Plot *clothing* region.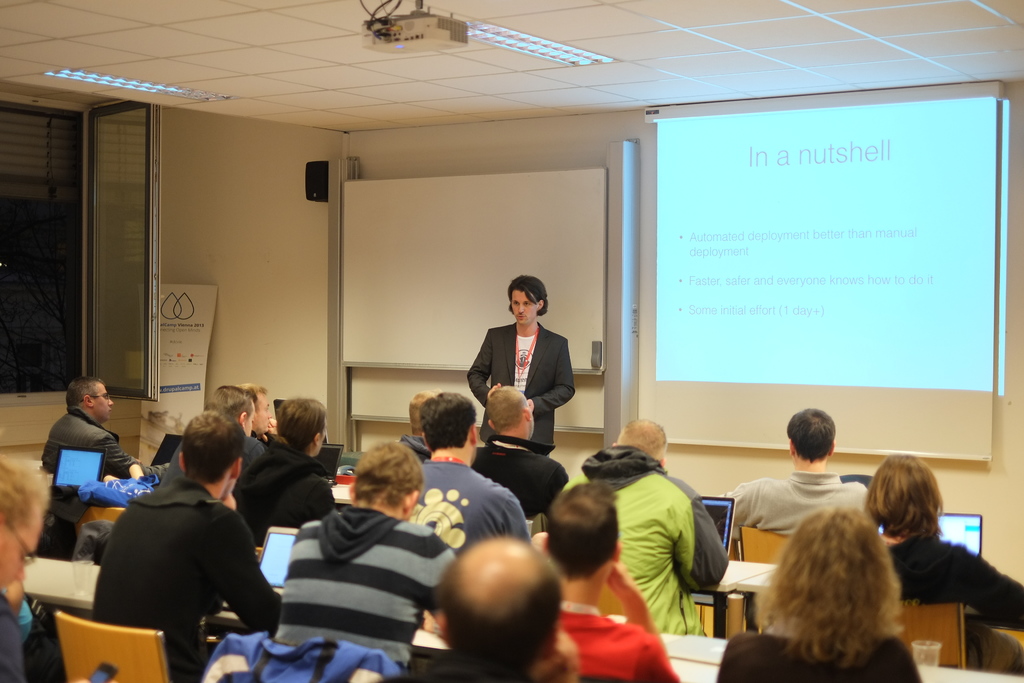
Plotted at bbox=(472, 438, 564, 513).
